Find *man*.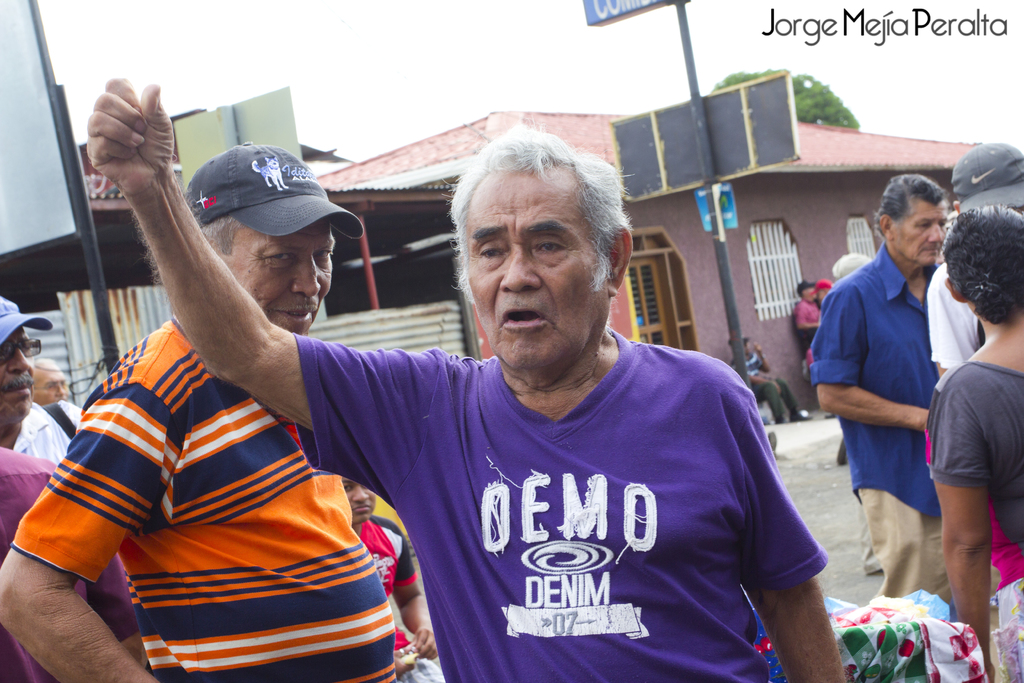
(x1=792, y1=281, x2=815, y2=373).
